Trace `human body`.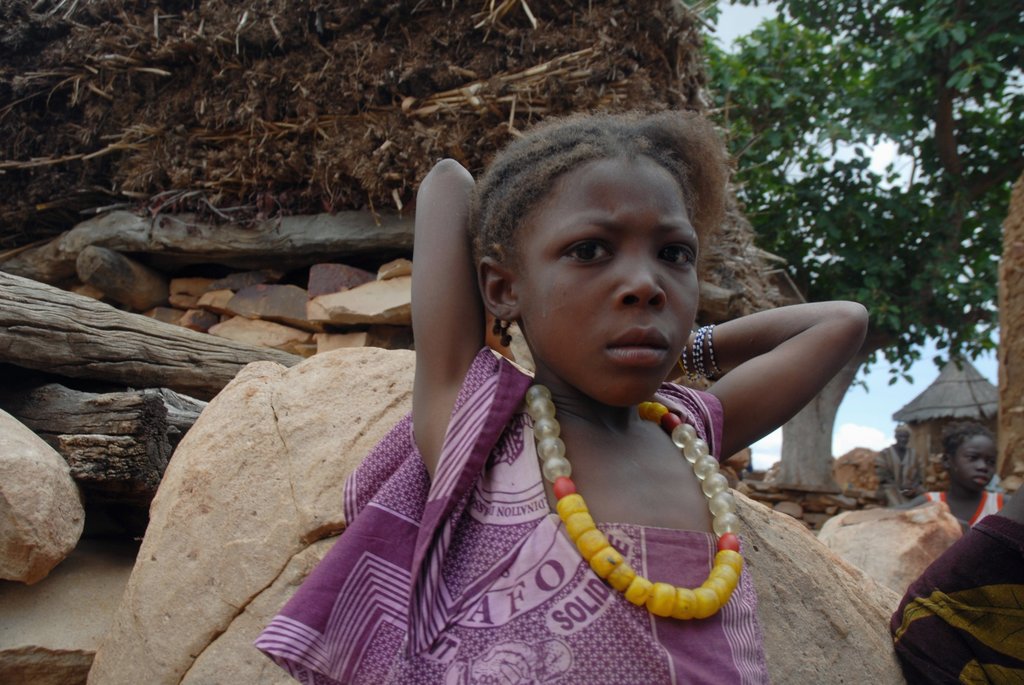
Traced to {"x1": 248, "y1": 109, "x2": 913, "y2": 684}.
